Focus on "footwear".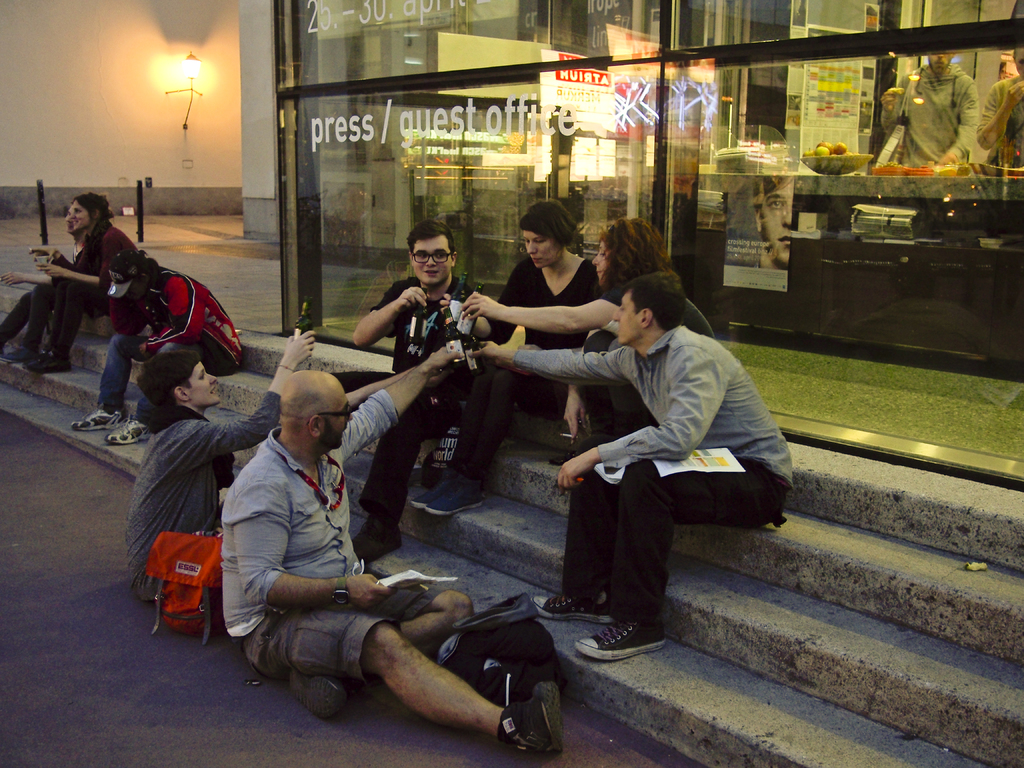
Focused at x1=413 y1=442 x2=449 y2=488.
